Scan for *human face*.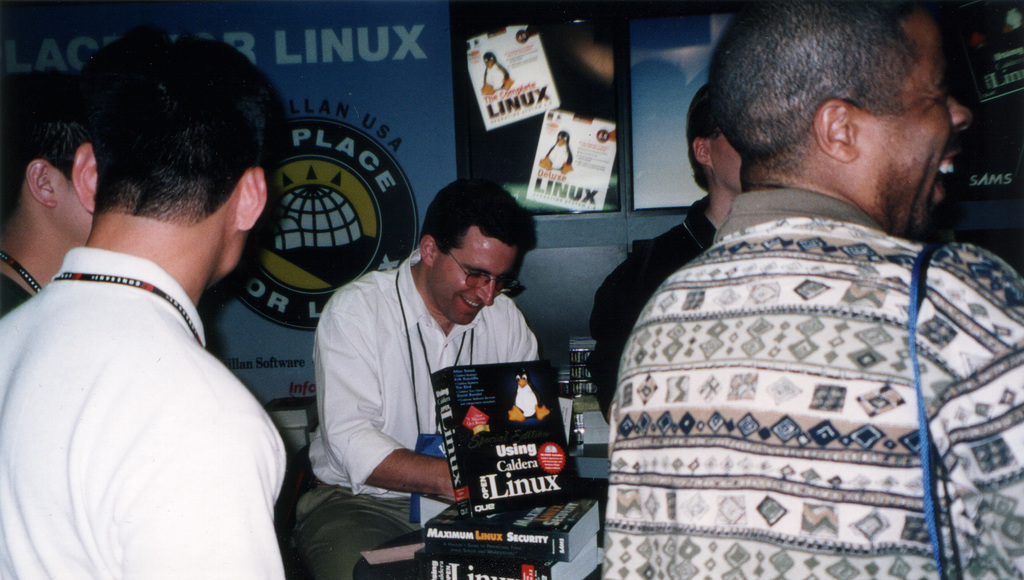
Scan result: {"x1": 712, "y1": 125, "x2": 742, "y2": 187}.
